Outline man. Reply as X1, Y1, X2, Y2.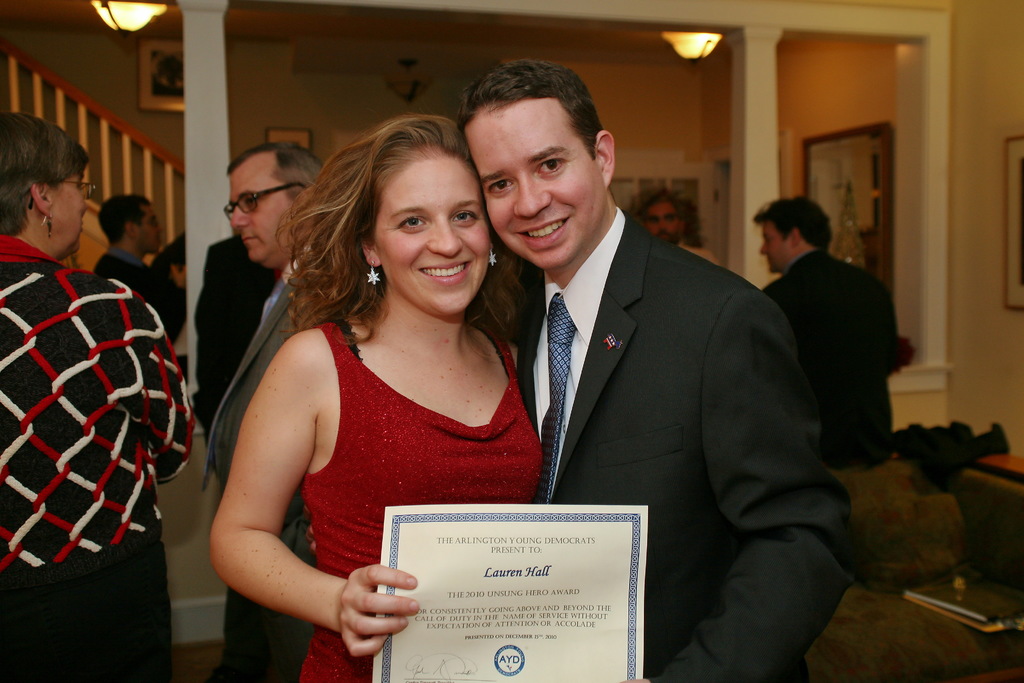
199, 137, 325, 682.
